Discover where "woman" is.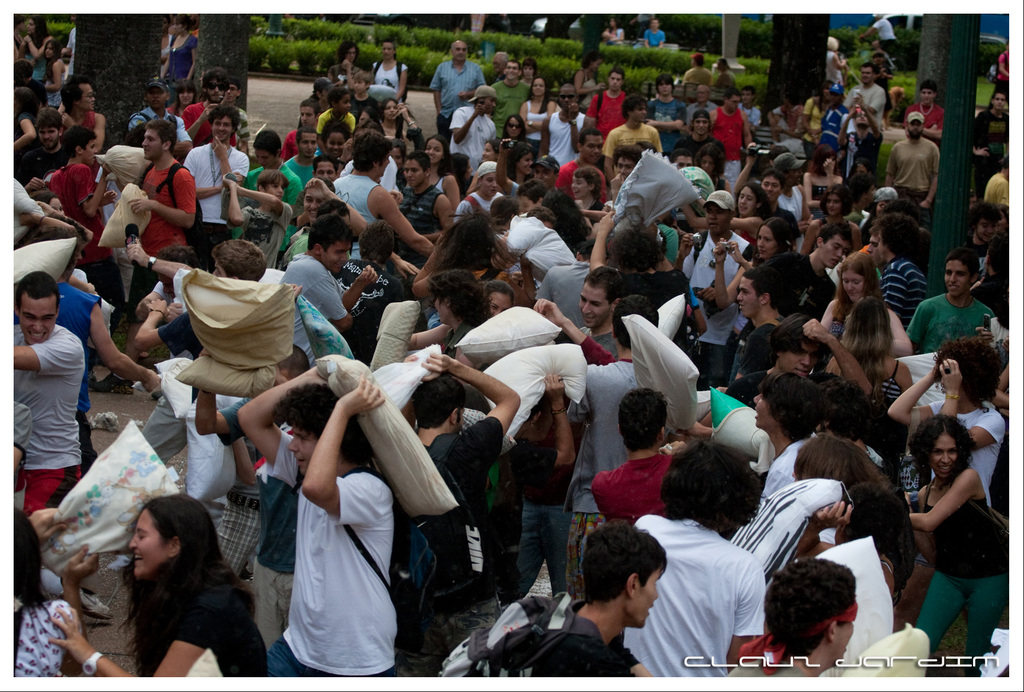
Discovered at <box>41,38,69,110</box>.
